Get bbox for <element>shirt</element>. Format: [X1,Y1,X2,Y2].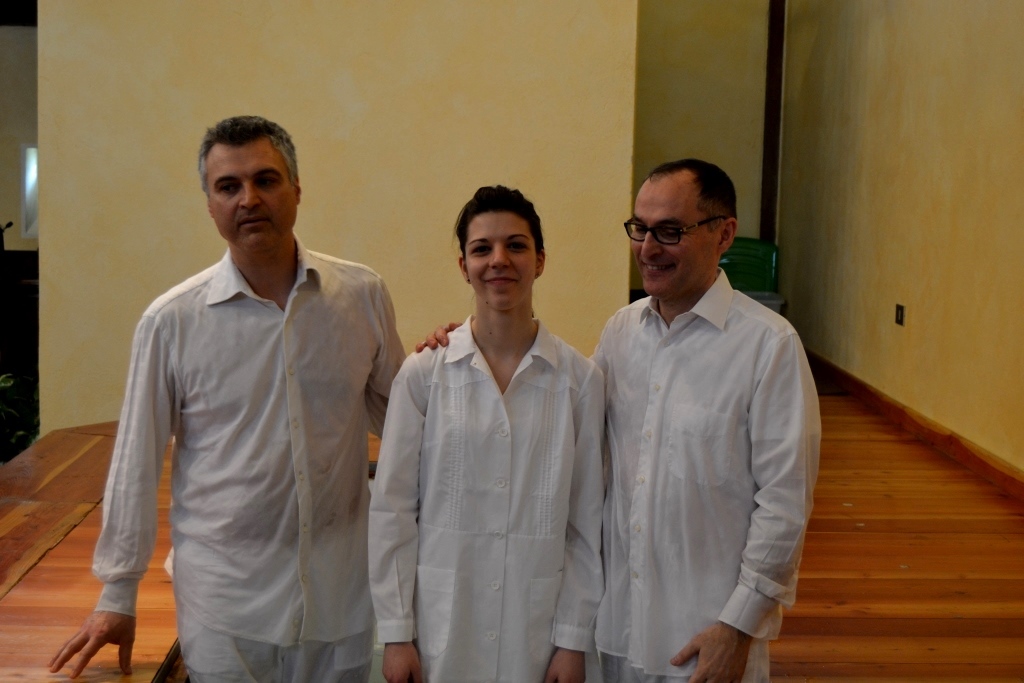
[362,307,607,682].
